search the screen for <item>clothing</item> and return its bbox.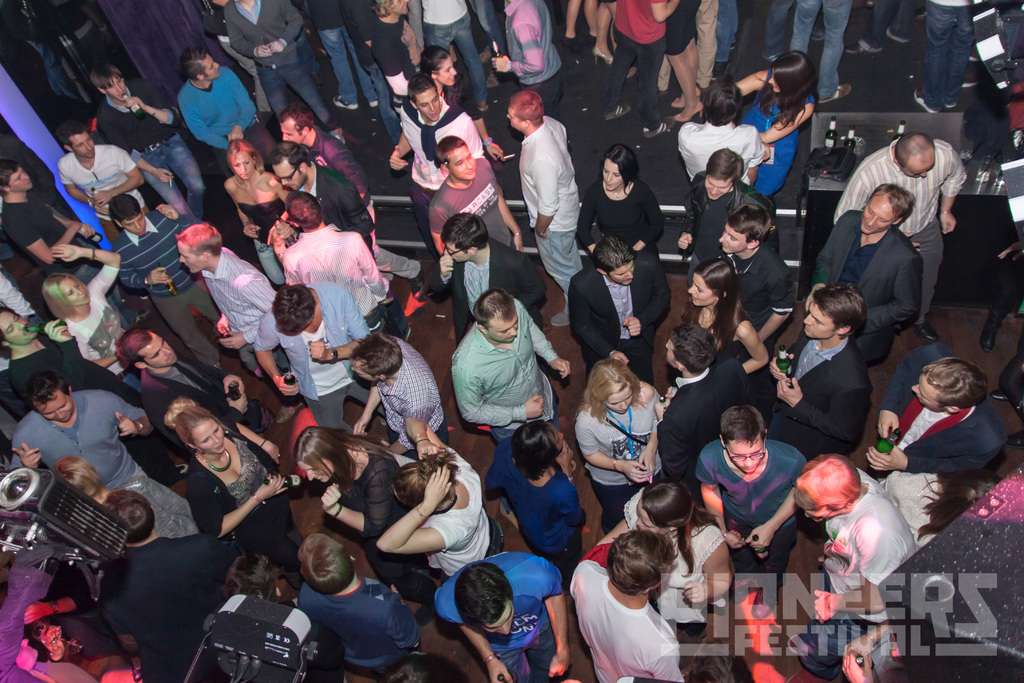
Found: BBox(767, 327, 875, 462).
